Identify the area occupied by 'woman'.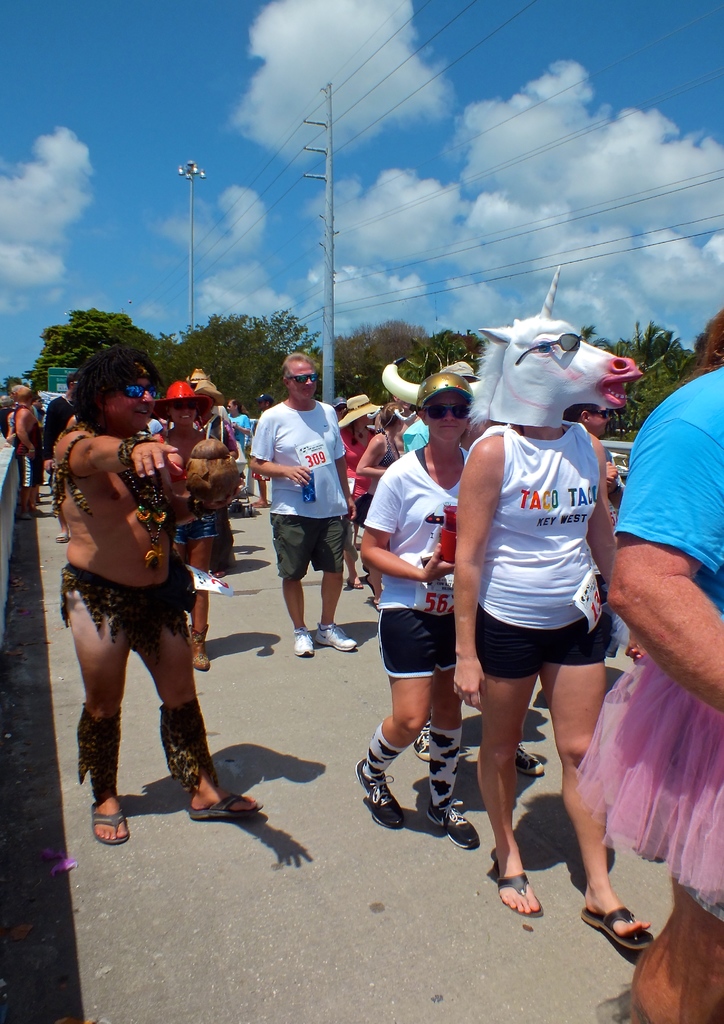
Area: 348/353/473/860.
